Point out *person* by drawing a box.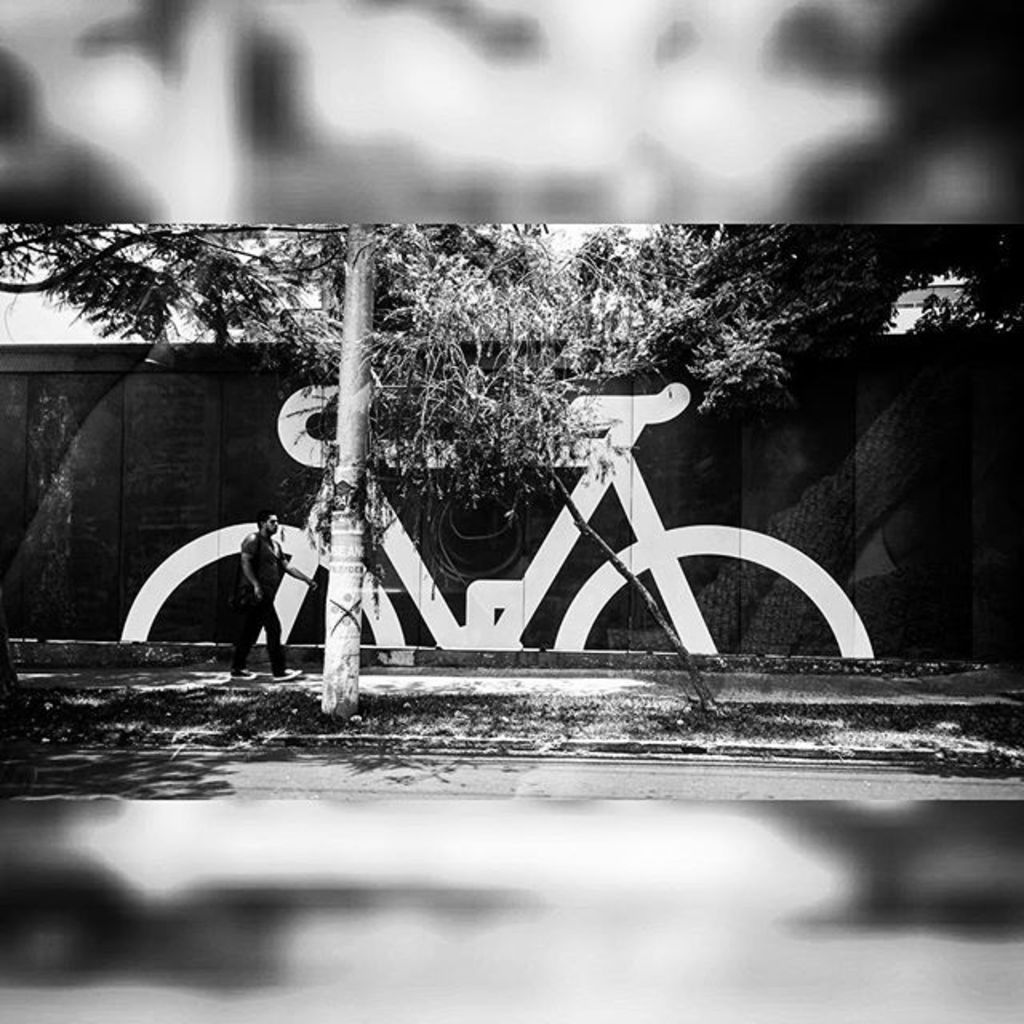
226/509/322/686.
